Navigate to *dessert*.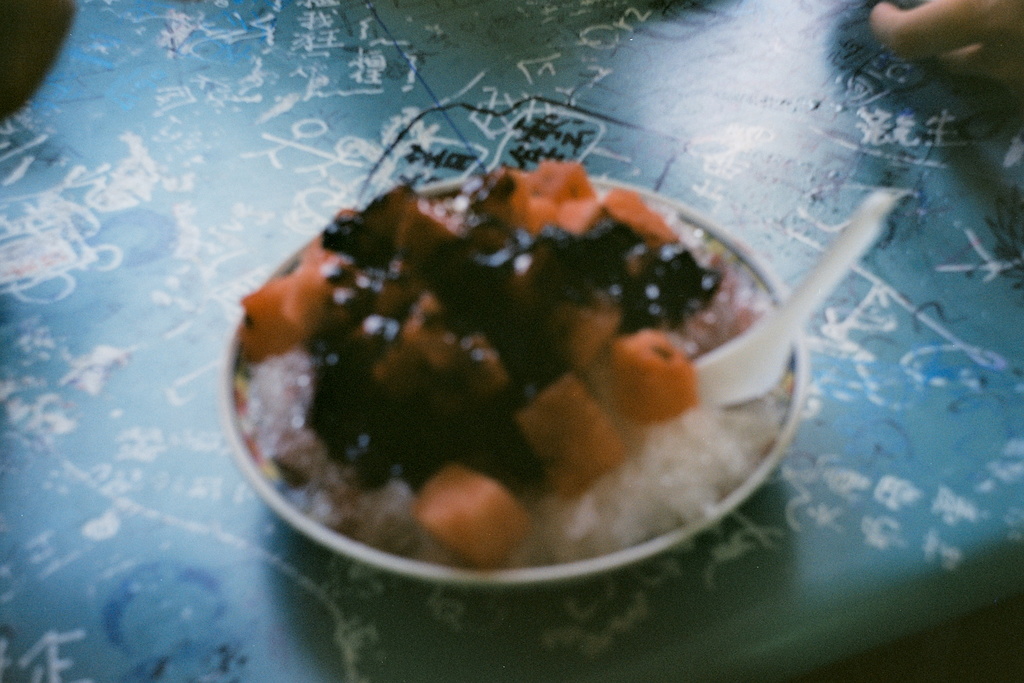
Navigation target: rect(247, 185, 815, 593).
